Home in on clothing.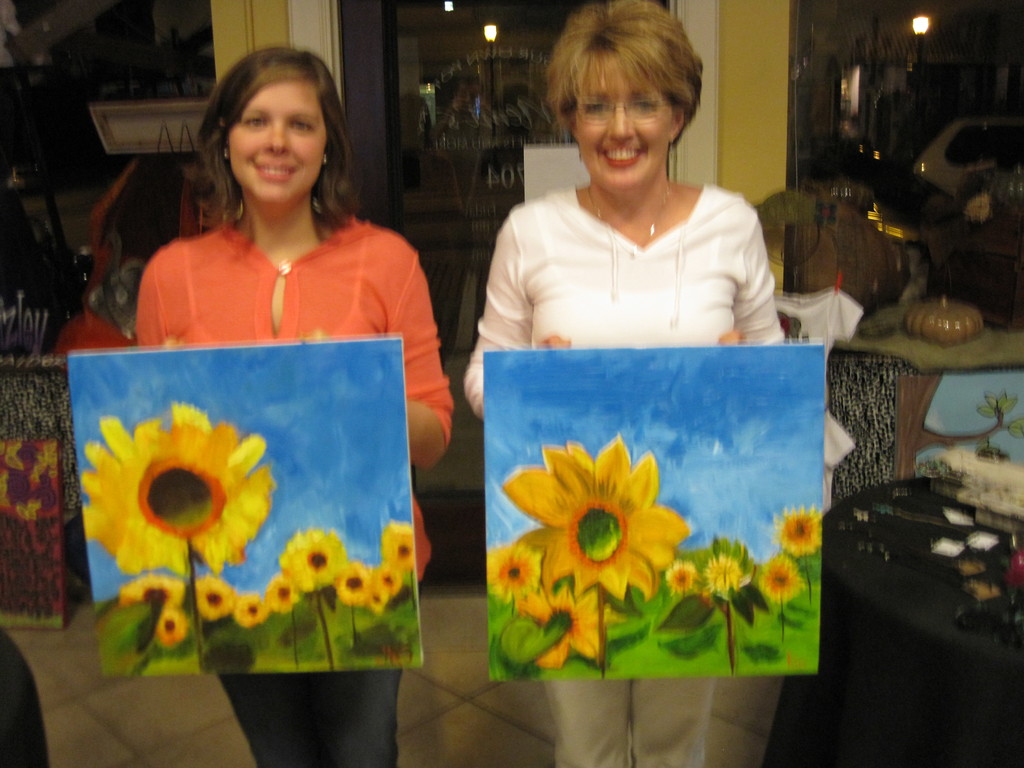
Homed in at 94/191/440/646.
